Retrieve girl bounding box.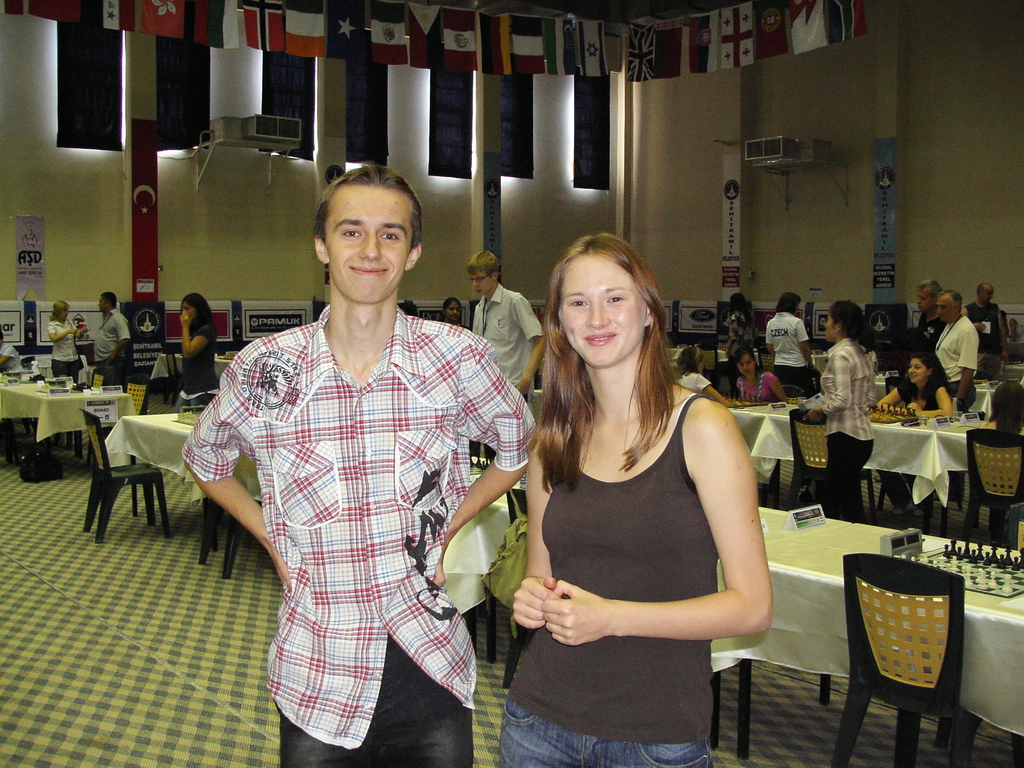
Bounding box: 734:354:788:403.
